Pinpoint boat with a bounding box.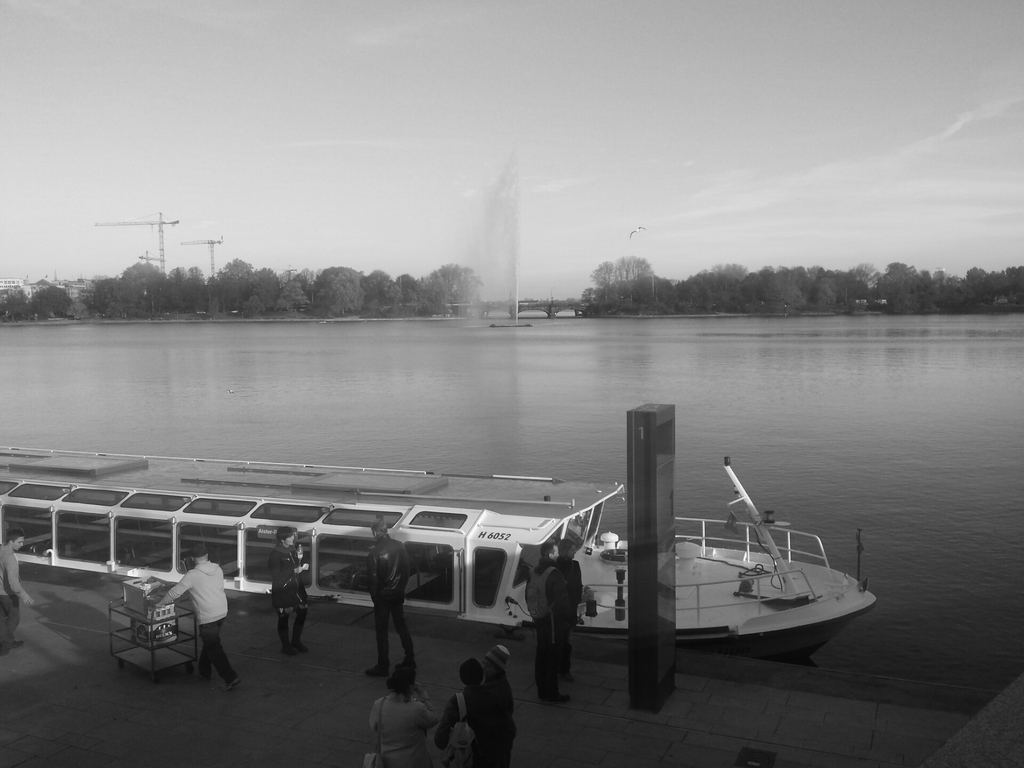
left=0, top=444, right=881, bottom=665.
